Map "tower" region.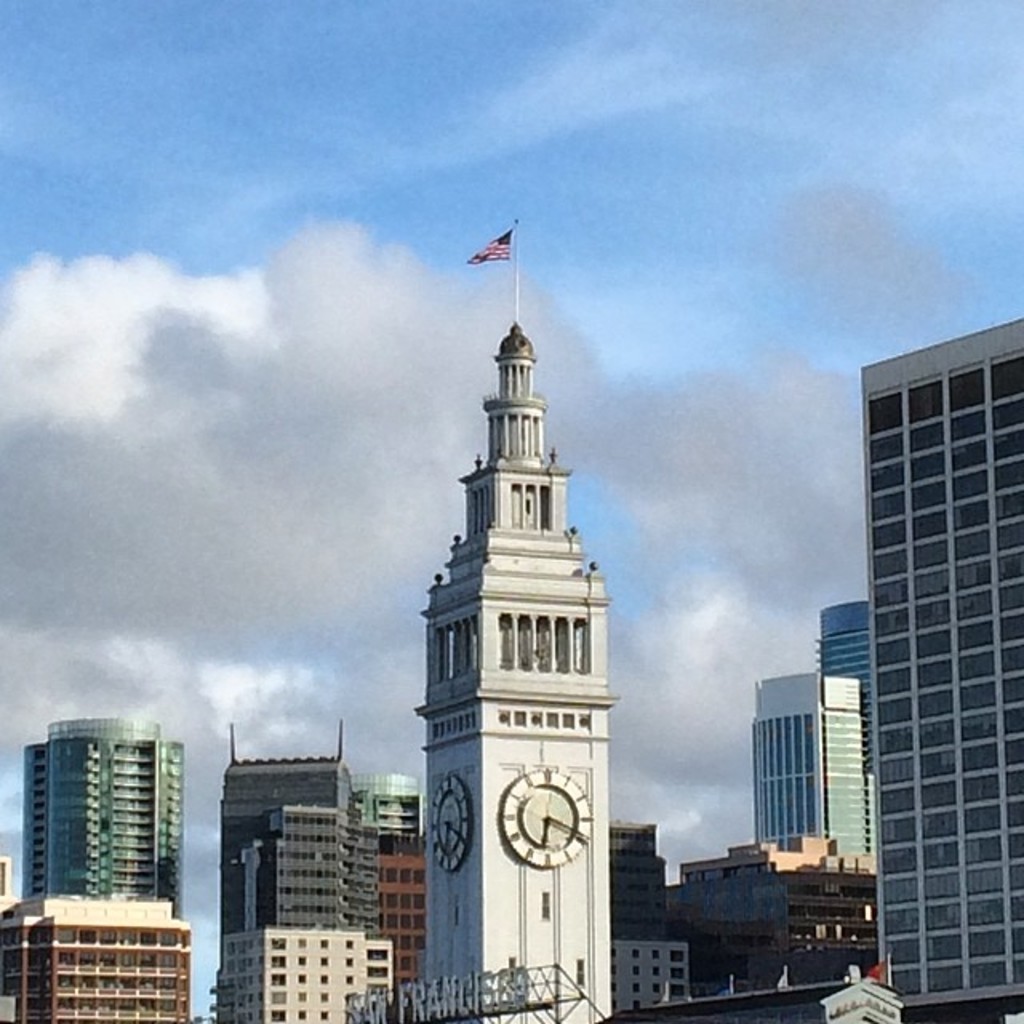
Mapped to {"x1": 26, "y1": 718, "x2": 178, "y2": 915}.
